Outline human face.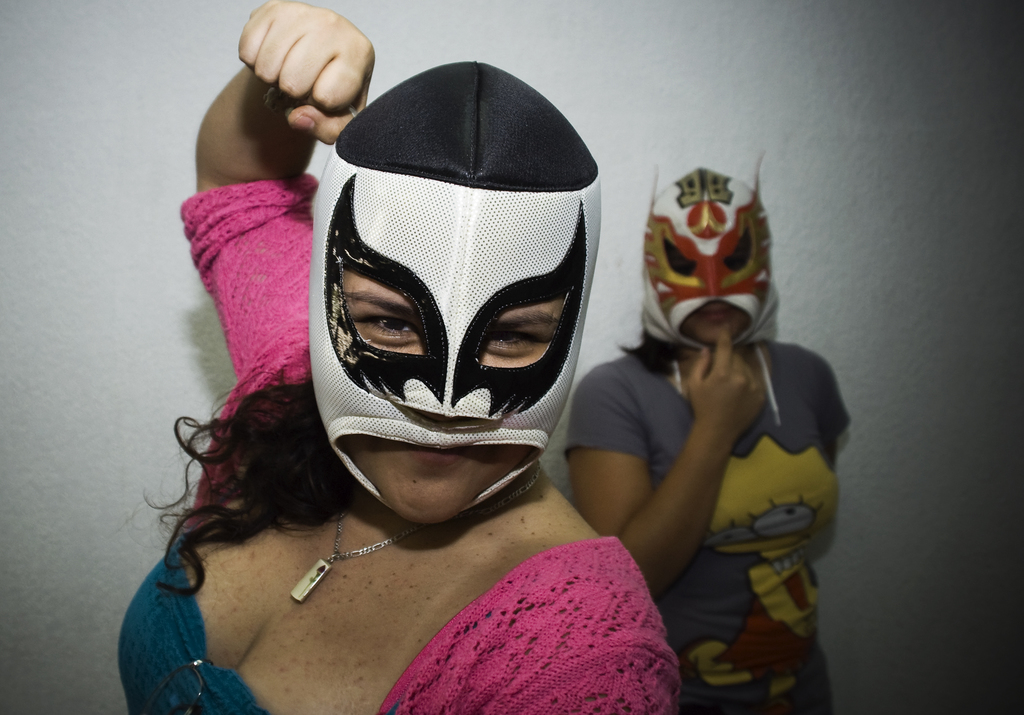
Outline: (x1=646, y1=211, x2=770, y2=342).
